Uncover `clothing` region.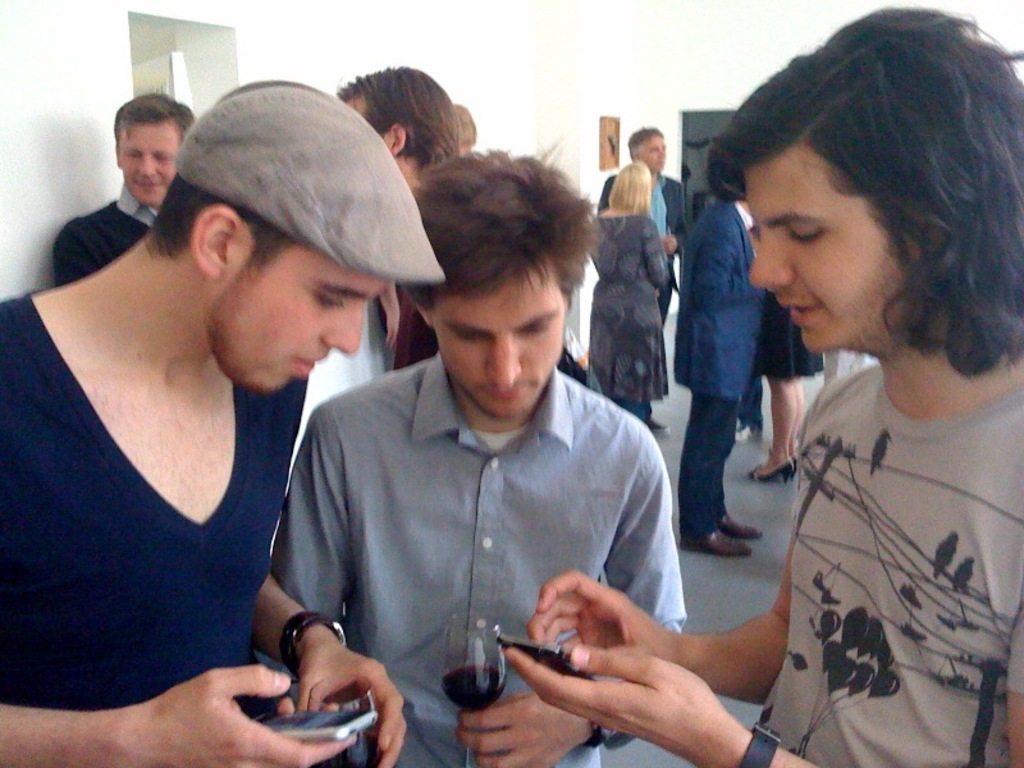
Uncovered: crop(54, 186, 166, 280).
